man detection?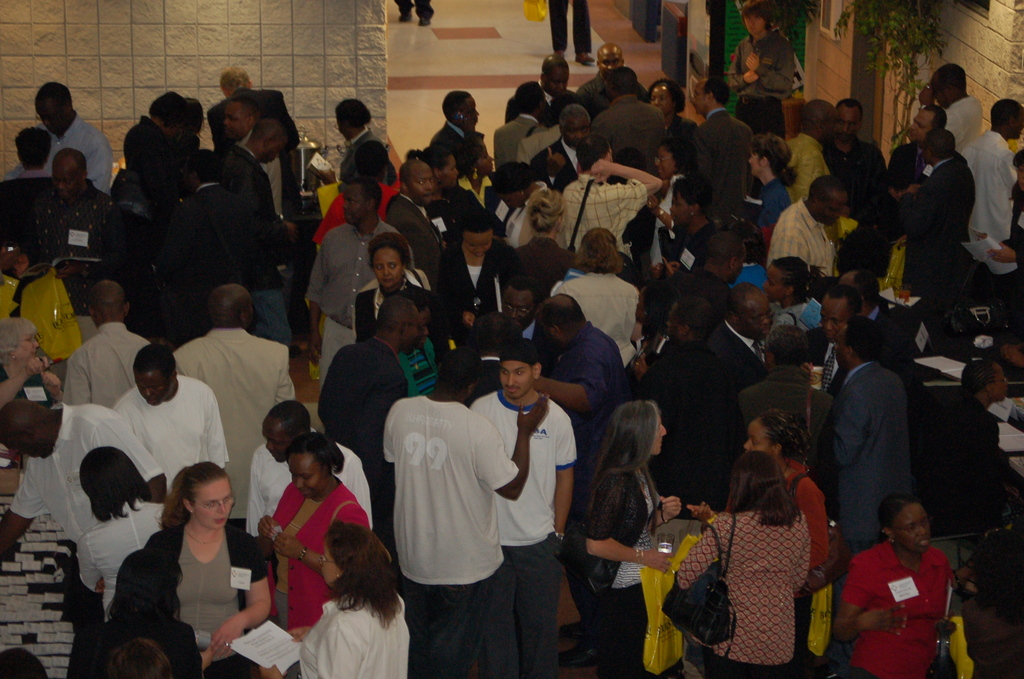
detection(111, 341, 230, 494)
